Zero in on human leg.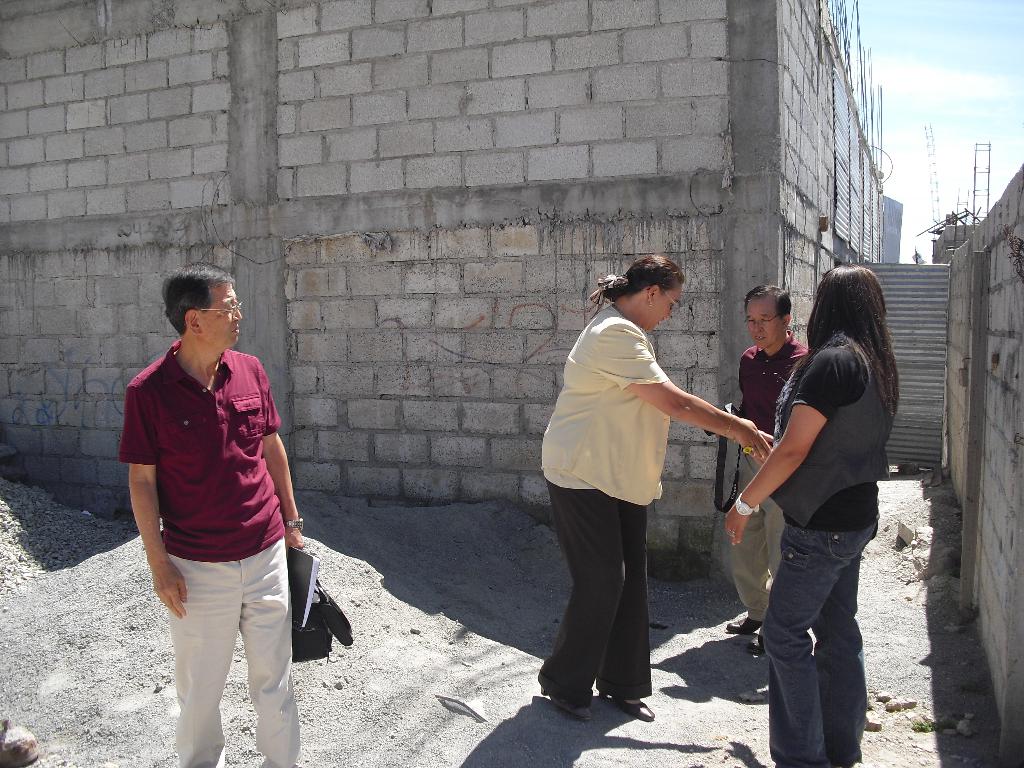
Zeroed in: x1=760, y1=490, x2=783, y2=572.
